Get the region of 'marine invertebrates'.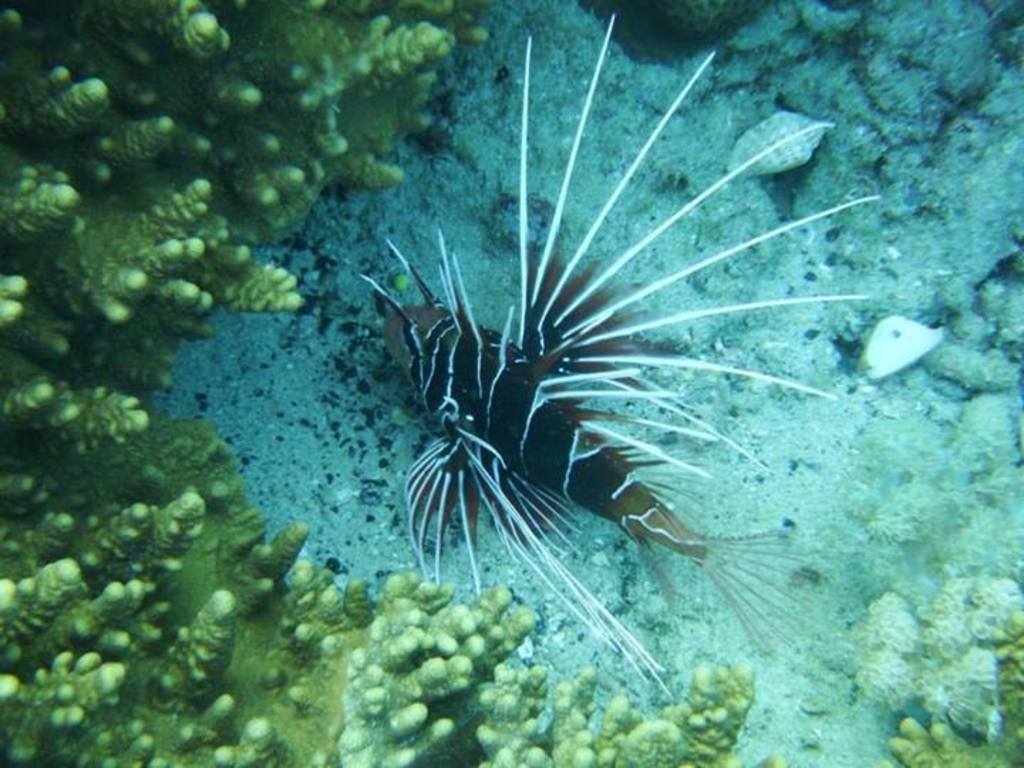
left=348, top=11, right=885, bottom=698.
